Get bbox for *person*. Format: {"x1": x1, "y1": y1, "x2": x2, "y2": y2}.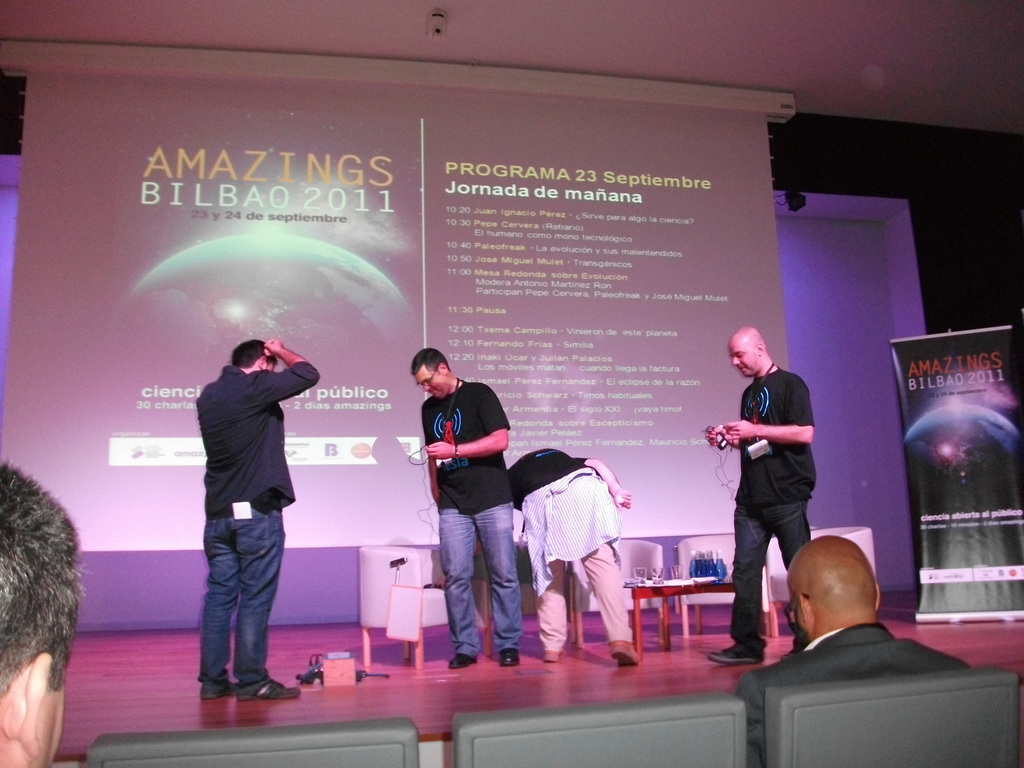
{"x1": 195, "y1": 334, "x2": 318, "y2": 704}.
